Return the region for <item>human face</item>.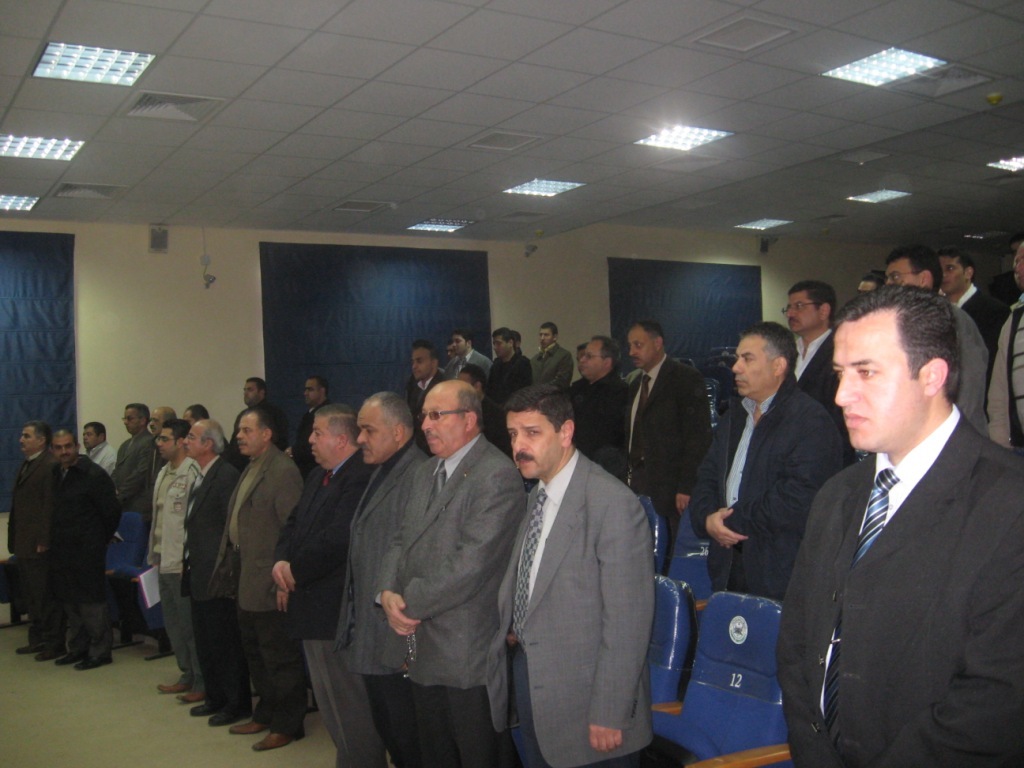
bbox=(787, 292, 821, 335).
